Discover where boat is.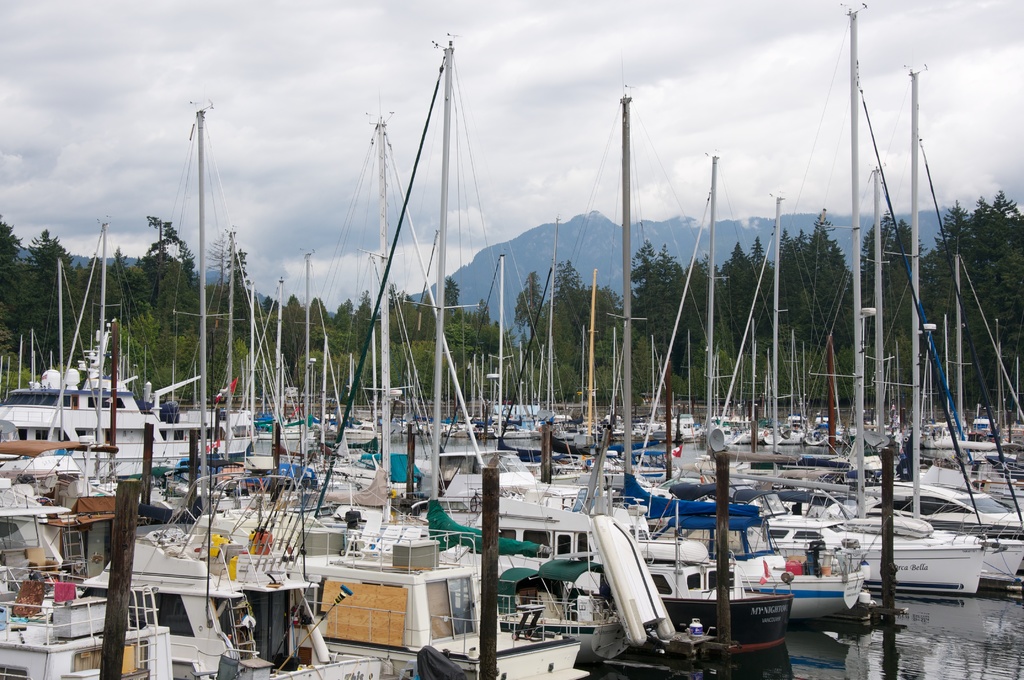
Discovered at Rect(855, 470, 1023, 584).
